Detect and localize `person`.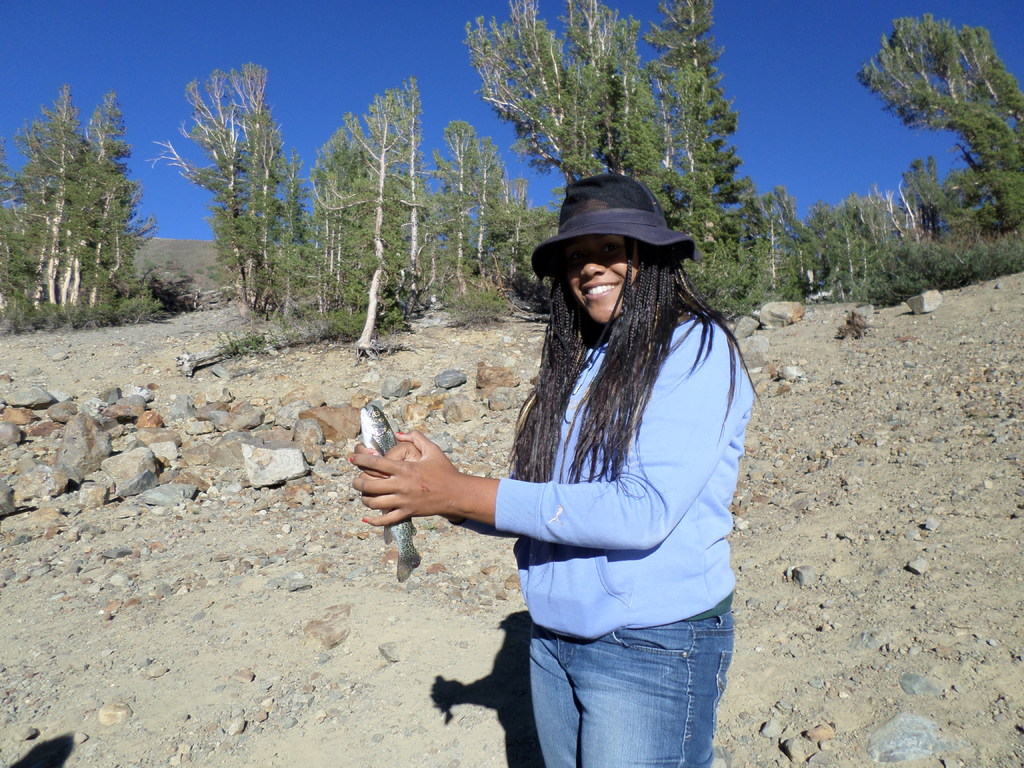
Localized at left=436, top=130, right=767, bottom=767.
